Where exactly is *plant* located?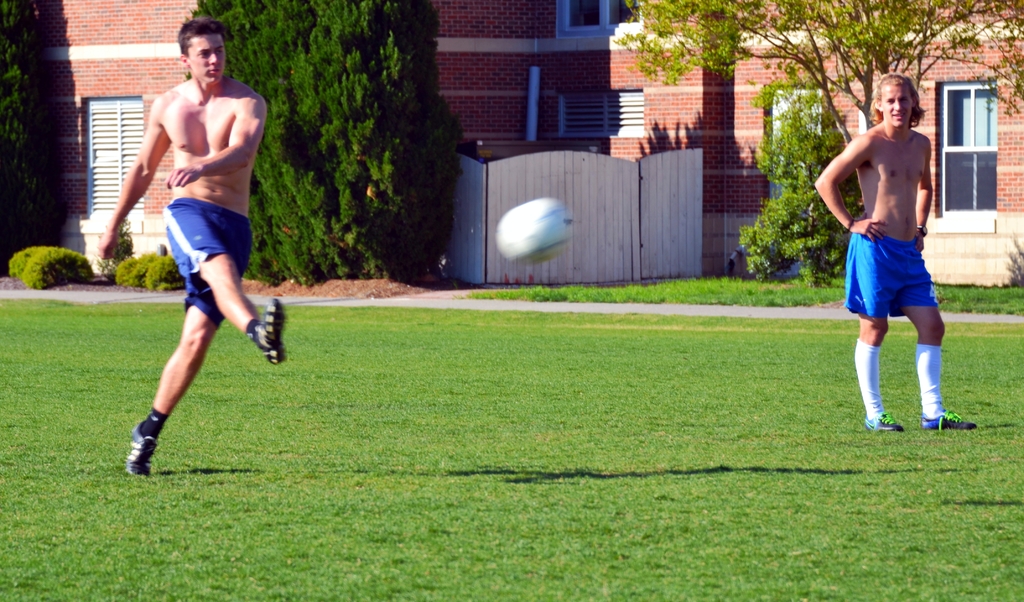
Its bounding box is x1=103 y1=216 x2=132 y2=260.
